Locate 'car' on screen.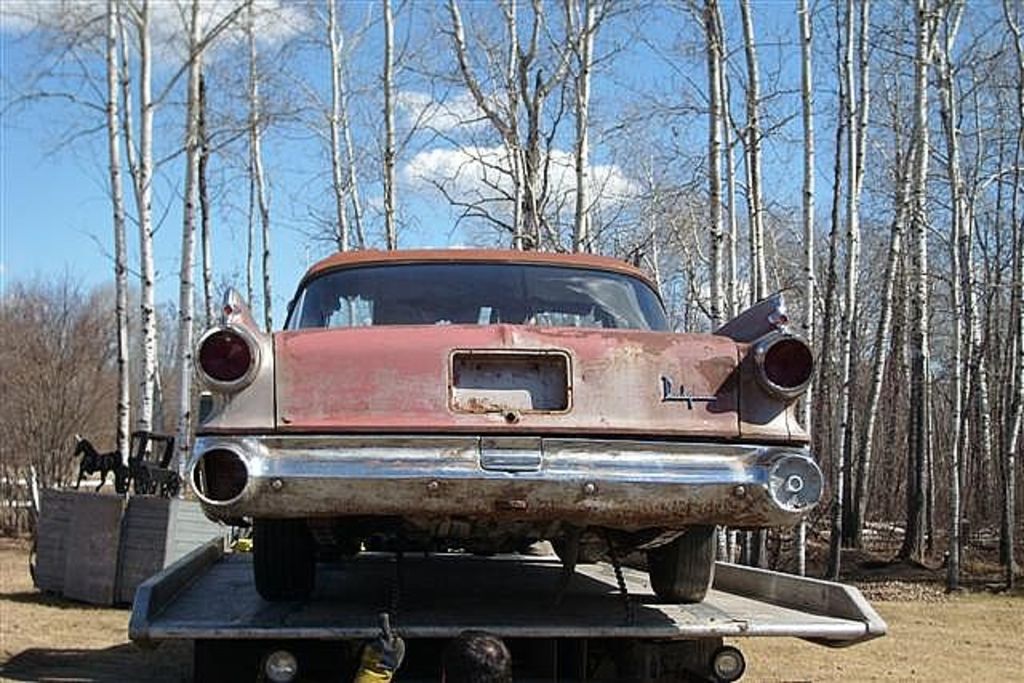
On screen at <bbox>171, 240, 813, 624</bbox>.
